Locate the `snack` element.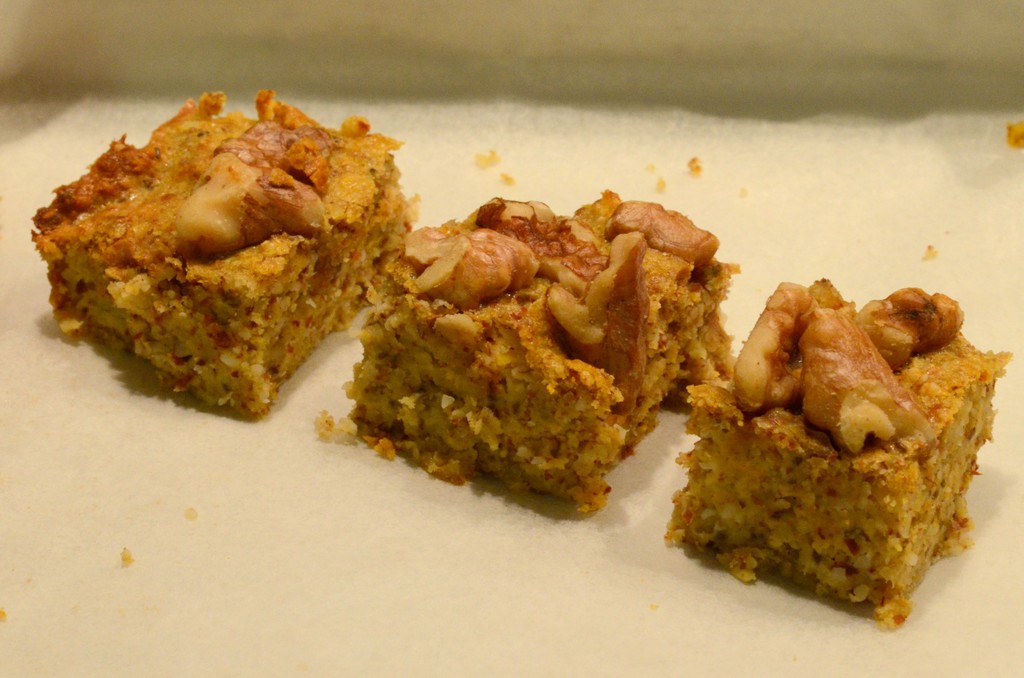
Element bbox: {"x1": 33, "y1": 91, "x2": 419, "y2": 416}.
